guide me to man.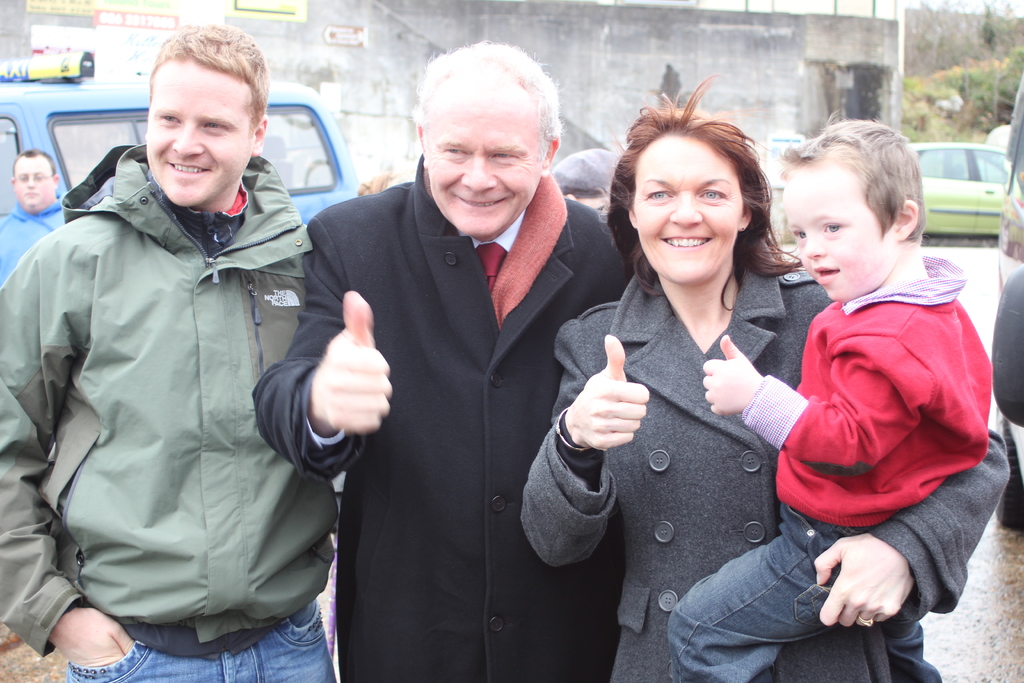
Guidance: (0,25,339,682).
